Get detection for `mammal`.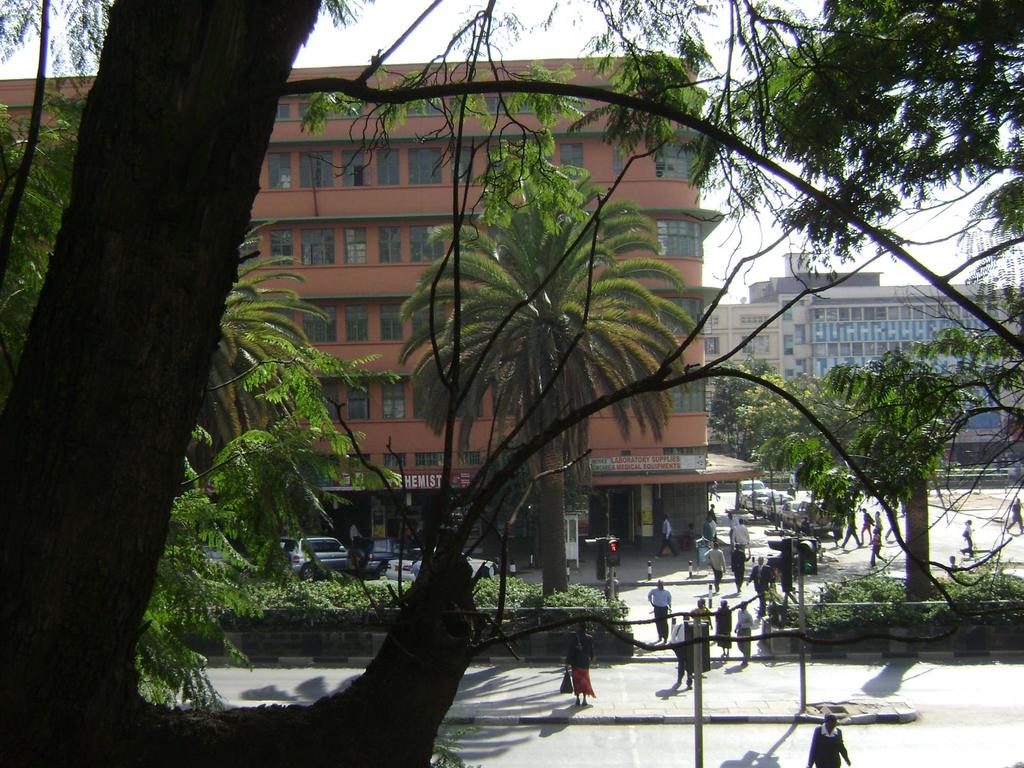
Detection: <region>652, 516, 678, 557</region>.
